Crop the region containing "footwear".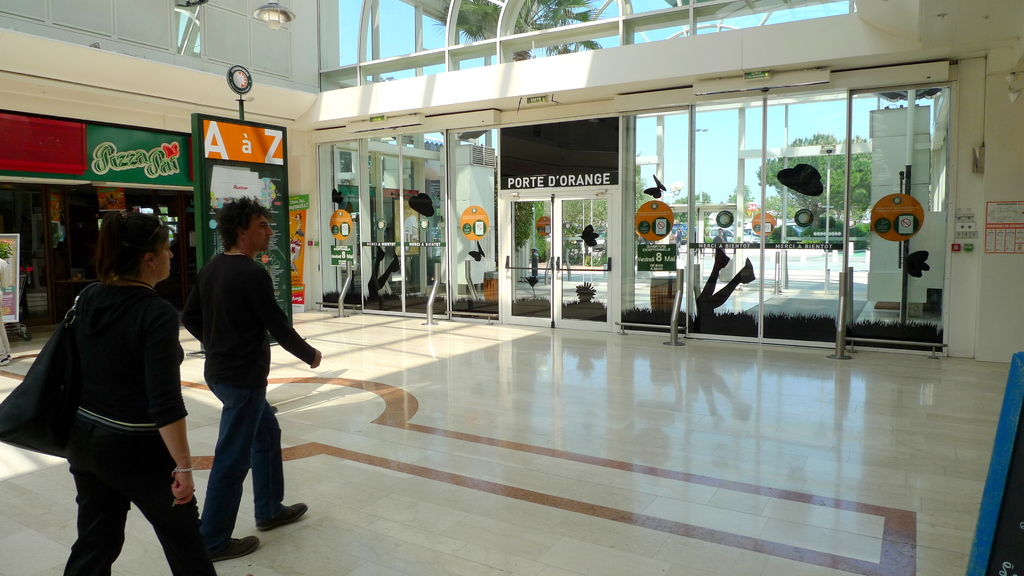
Crop region: <bbox>205, 536, 260, 562</bbox>.
